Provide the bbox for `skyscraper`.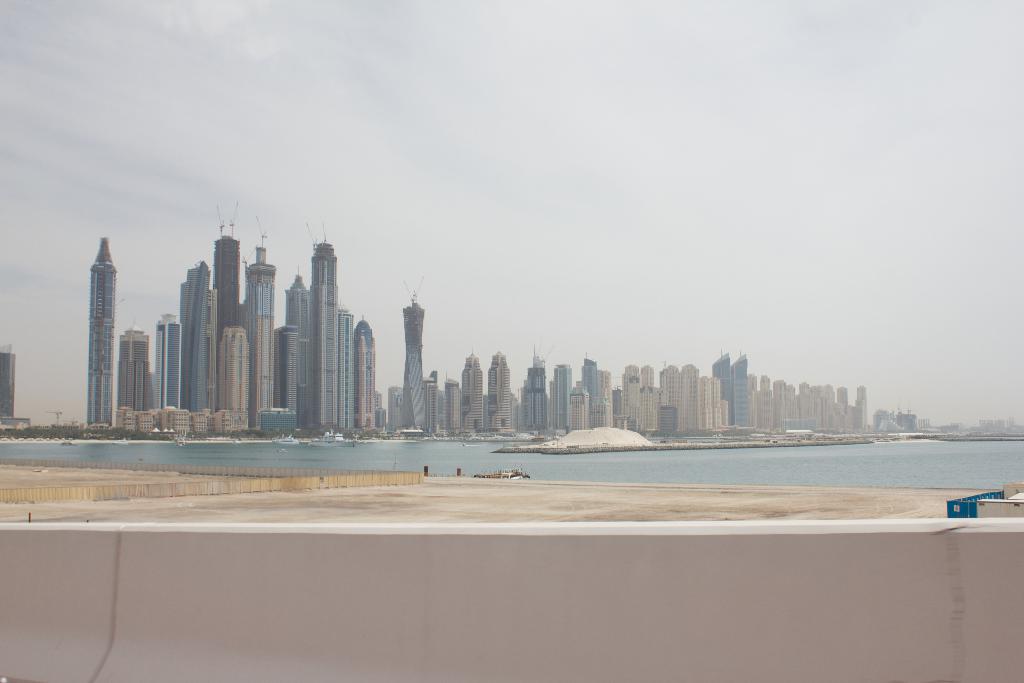
182, 259, 214, 414.
